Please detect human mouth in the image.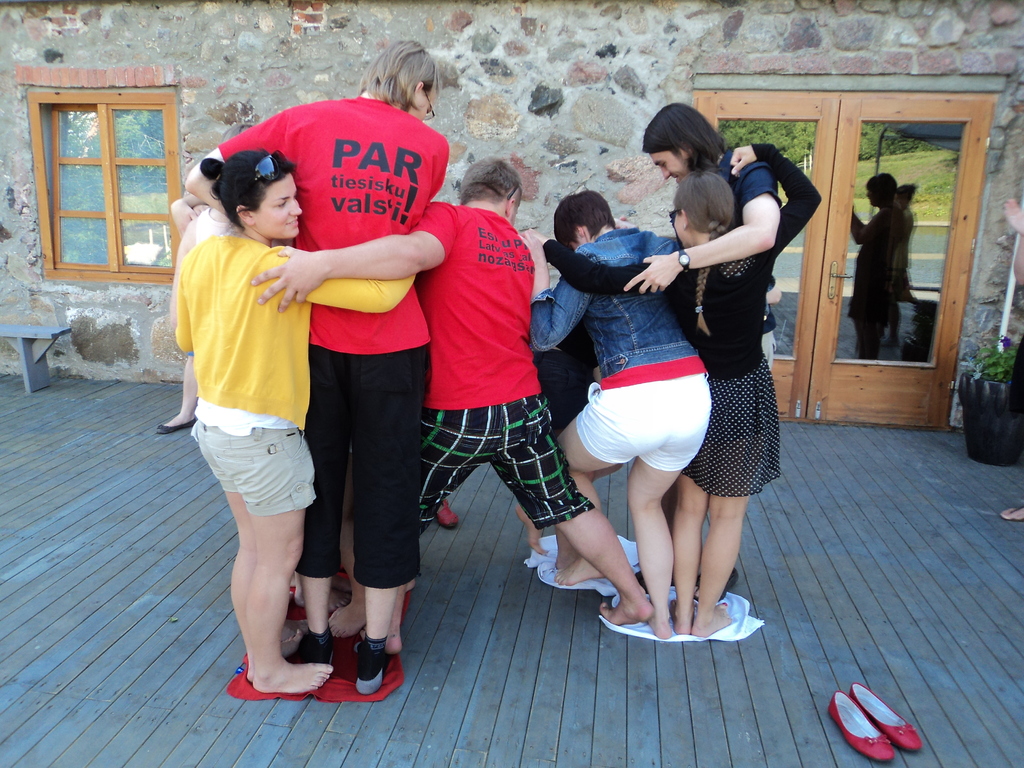
bbox=(284, 217, 298, 229).
